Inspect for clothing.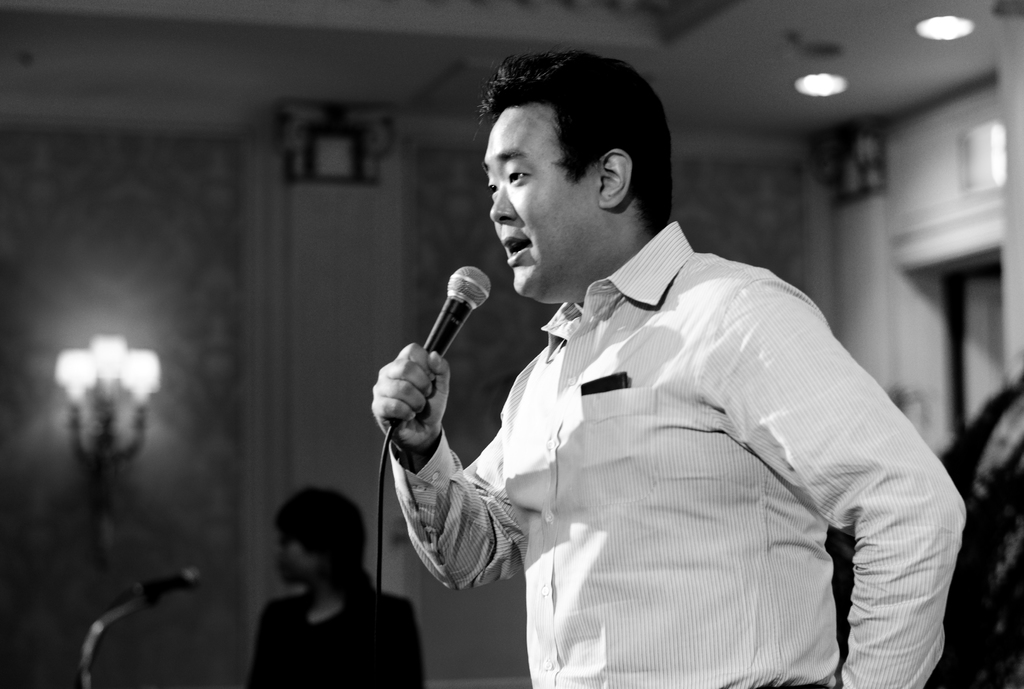
Inspection: region(433, 195, 966, 688).
